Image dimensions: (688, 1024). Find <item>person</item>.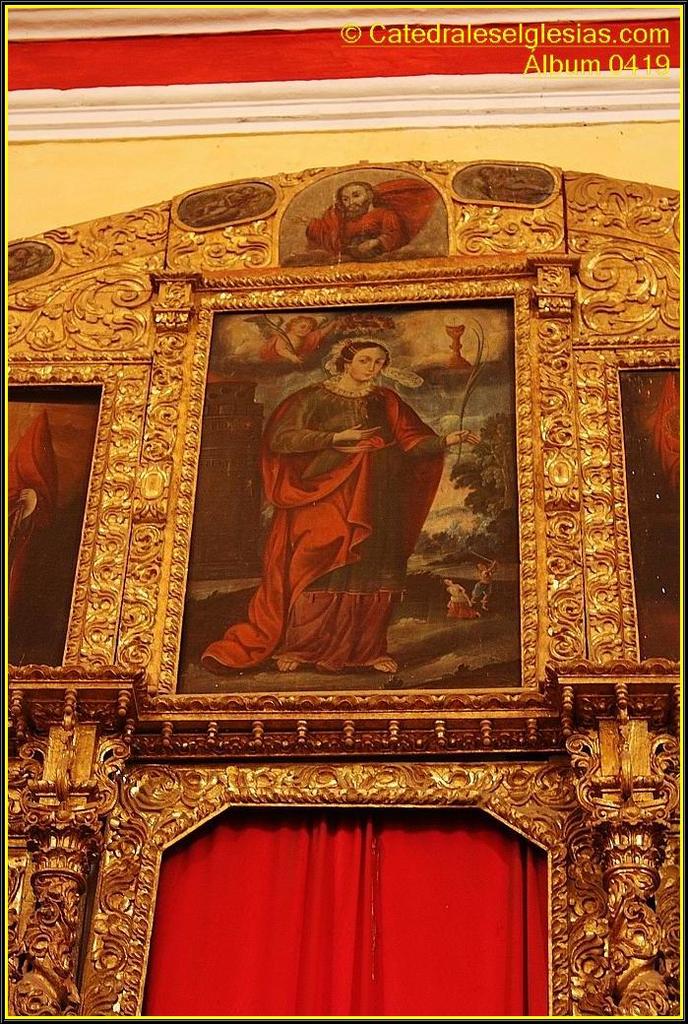
<box>229,320,459,702</box>.
